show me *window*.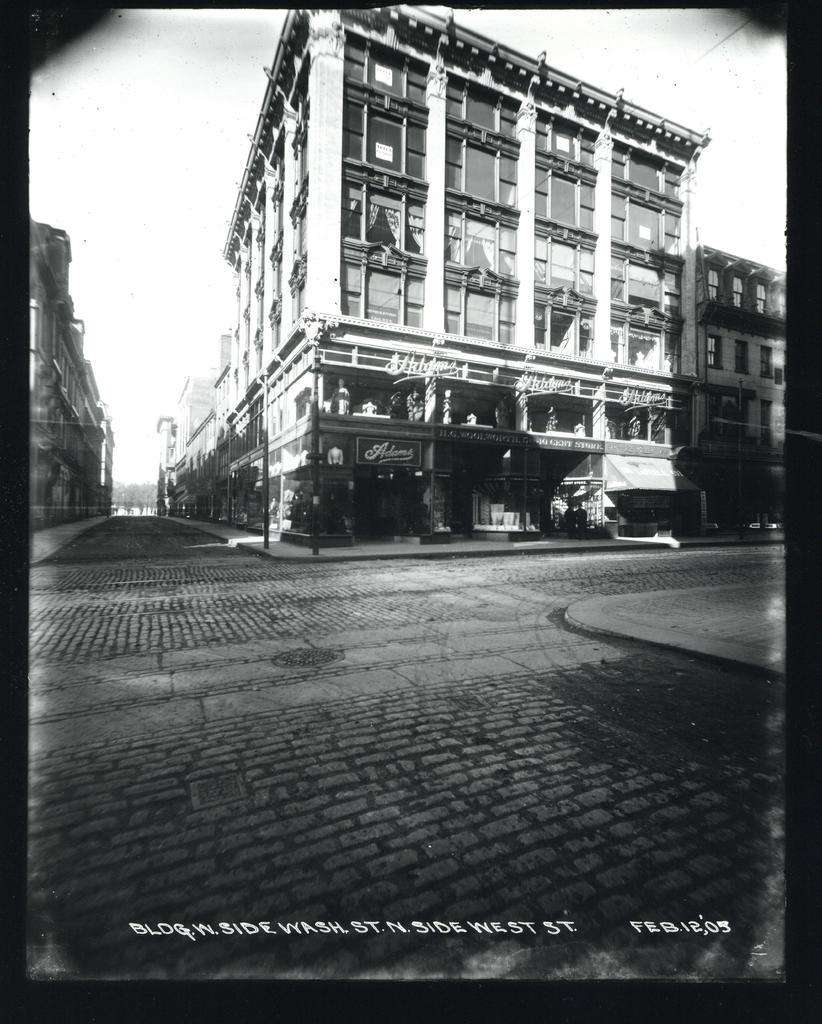
*window* is here: 299/142/307/182.
